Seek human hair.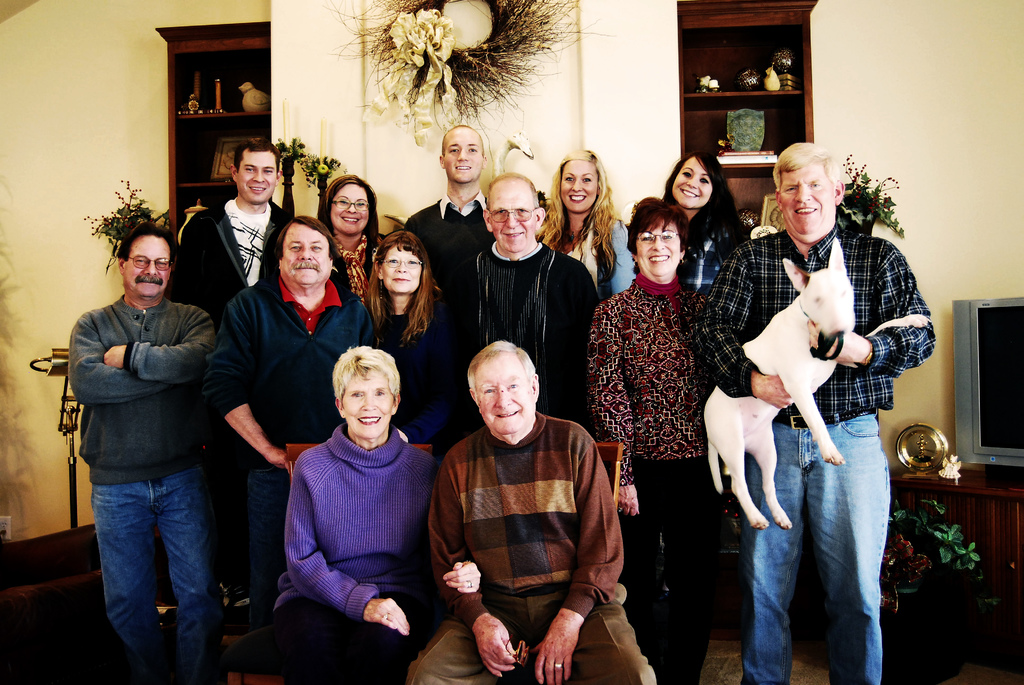
rect(551, 148, 616, 254).
